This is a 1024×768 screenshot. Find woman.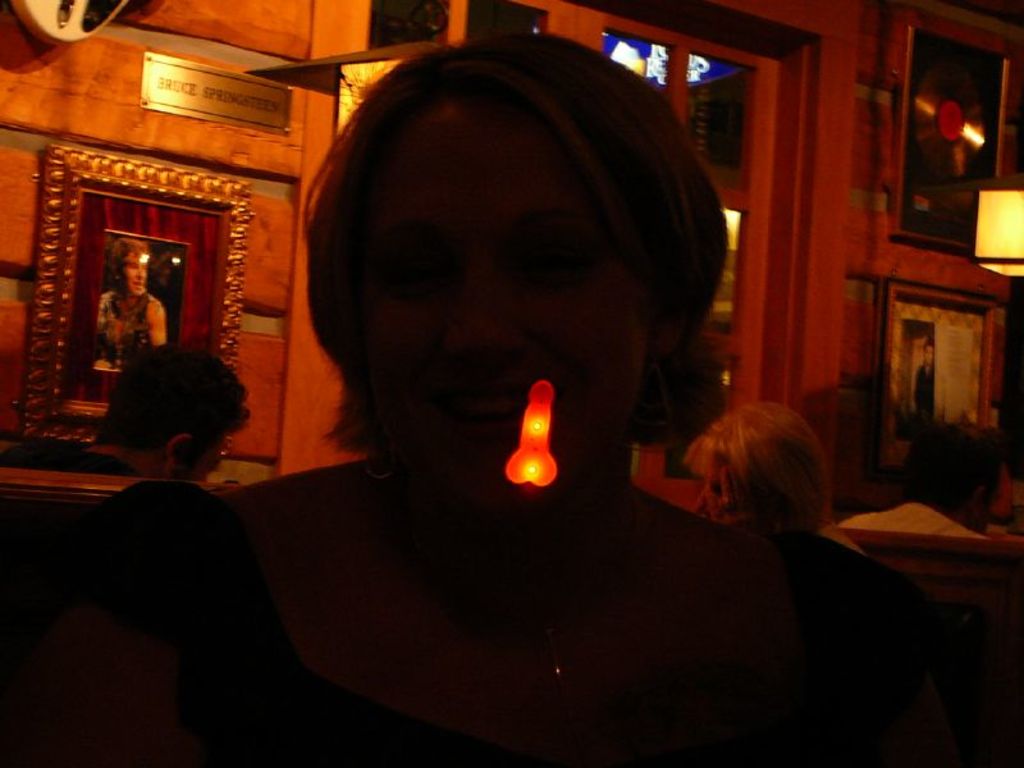
Bounding box: [left=0, top=31, right=983, bottom=767].
